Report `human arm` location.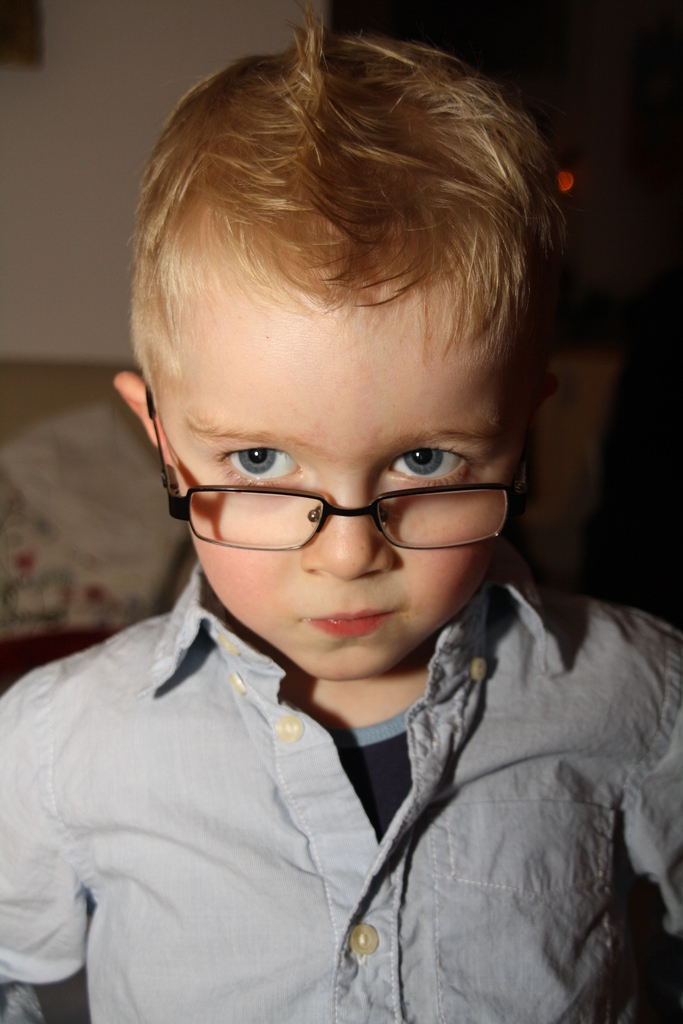
Report: detection(593, 602, 682, 956).
